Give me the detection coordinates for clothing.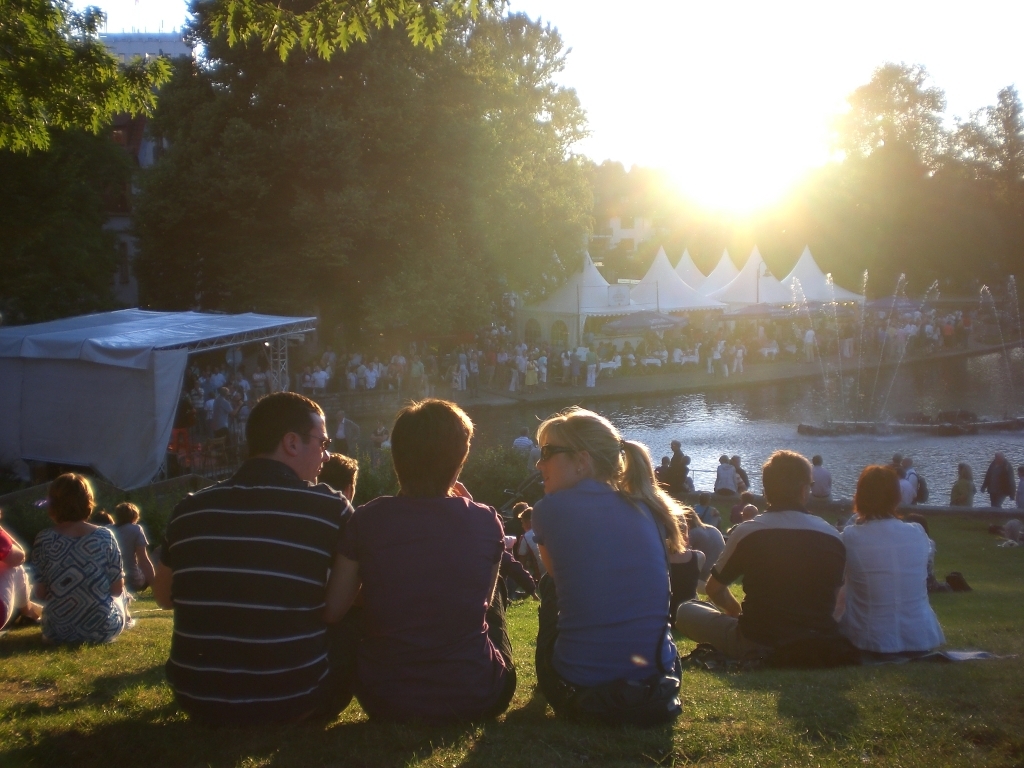
(39,524,125,642).
